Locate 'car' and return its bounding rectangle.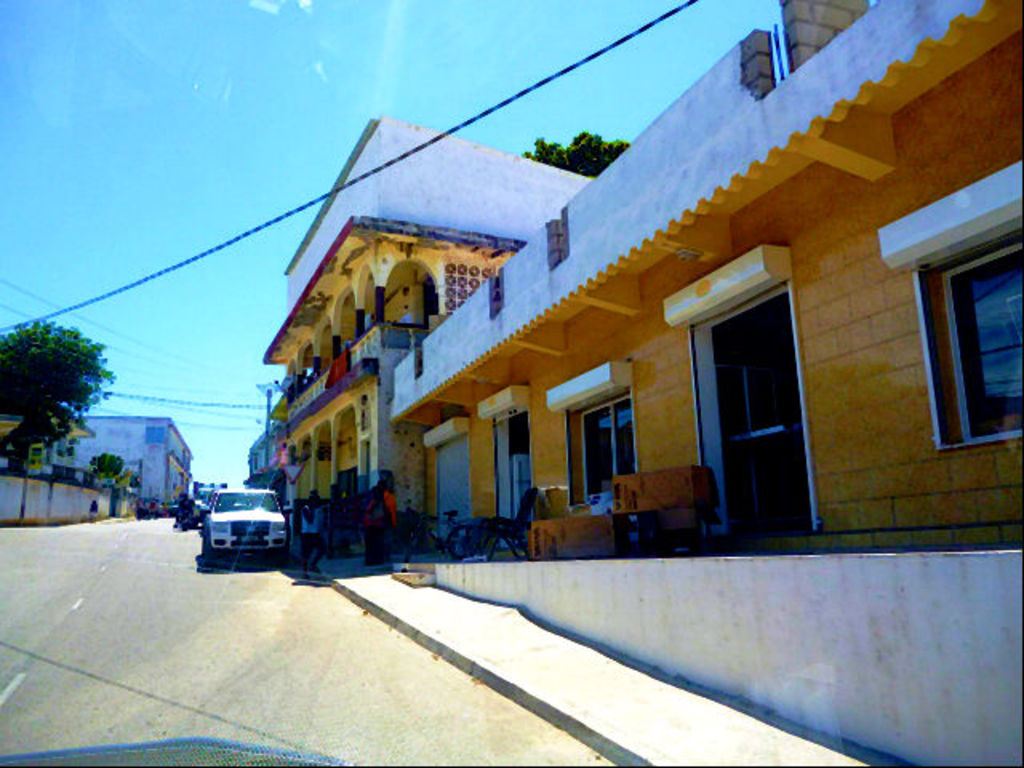
(x1=192, y1=486, x2=221, y2=528).
